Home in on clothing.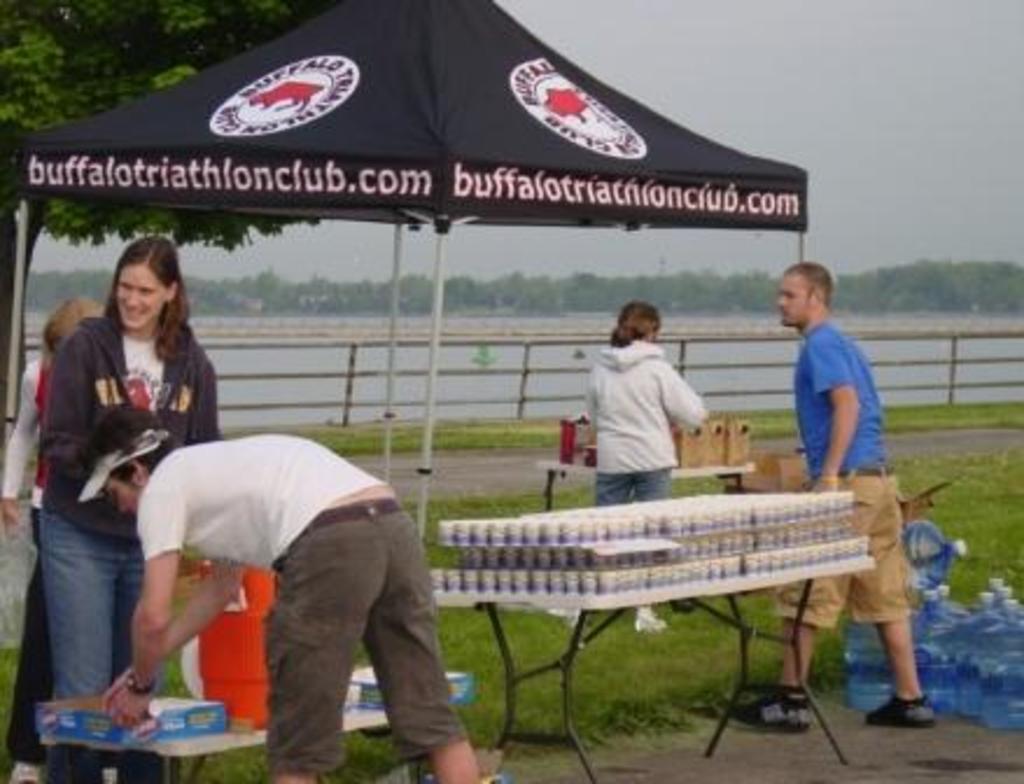
Homed in at <region>40, 317, 231, 702</region>.
